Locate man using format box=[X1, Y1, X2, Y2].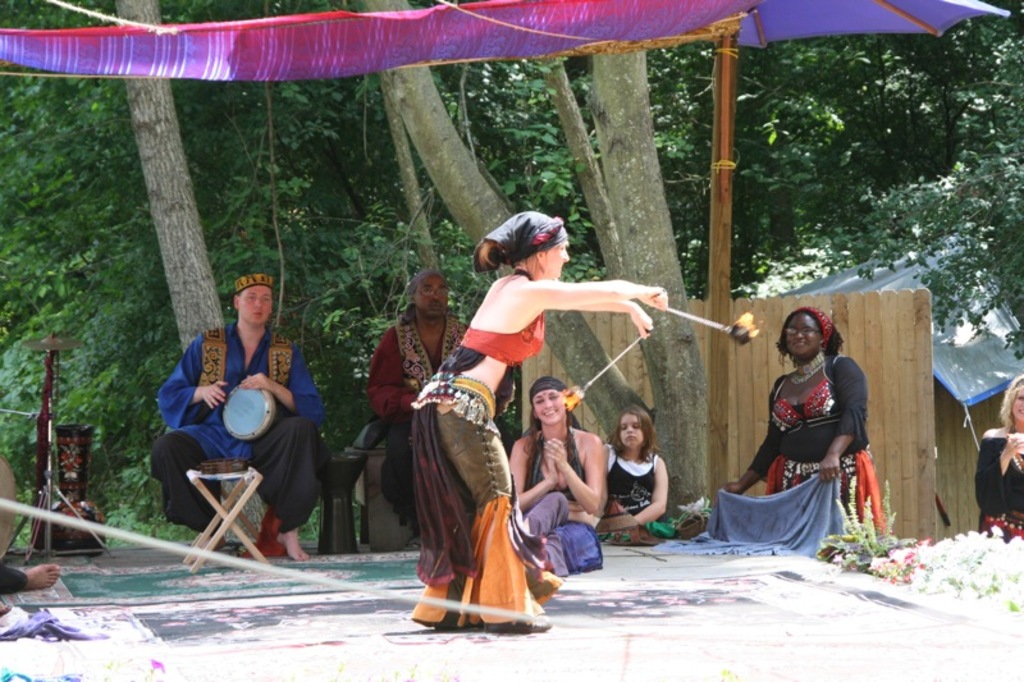
box=[150, 271, 326, 566].
